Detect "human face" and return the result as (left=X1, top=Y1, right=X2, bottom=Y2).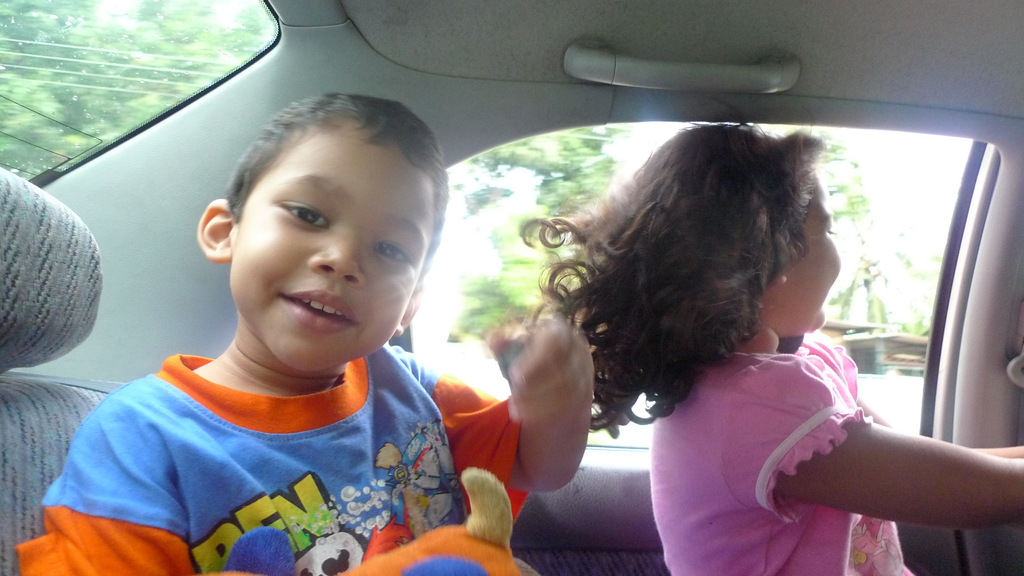
(left=781, top=161, right=844, bottom=333).
